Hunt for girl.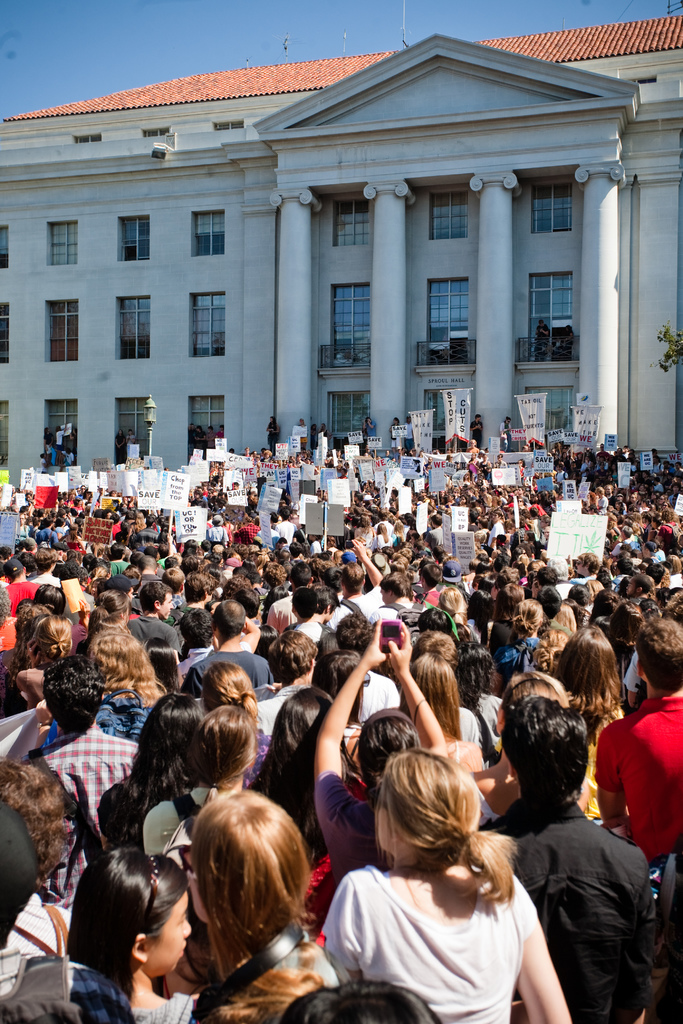
Hunted down at x1=64, y1=844, x2=204, y2=1023.
